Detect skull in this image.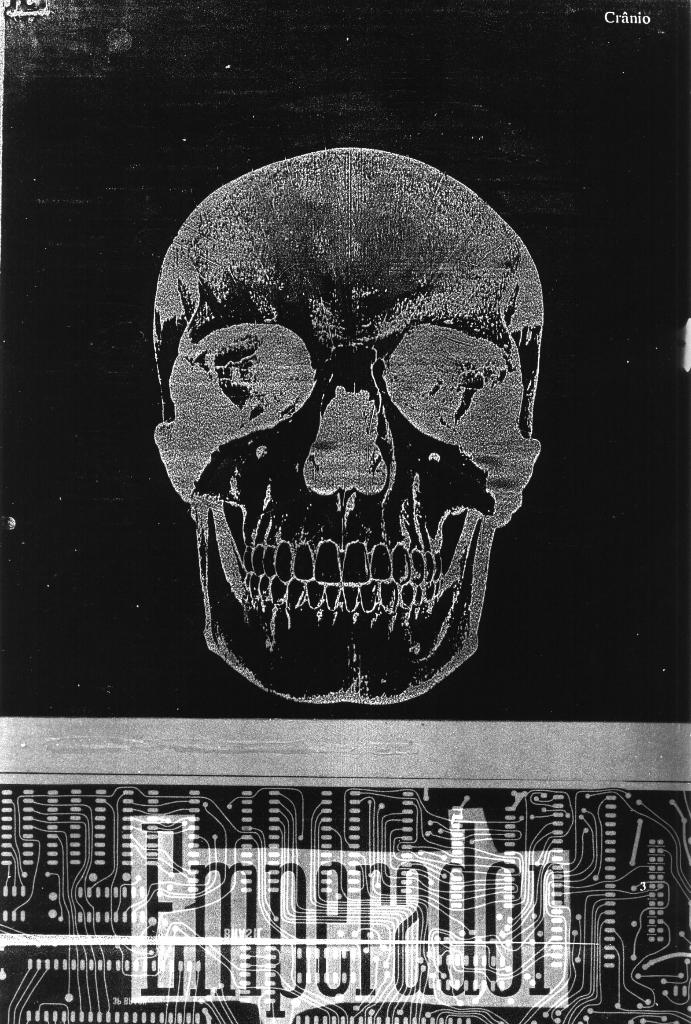
Detection: select_region(143, 119, 539, 713).
